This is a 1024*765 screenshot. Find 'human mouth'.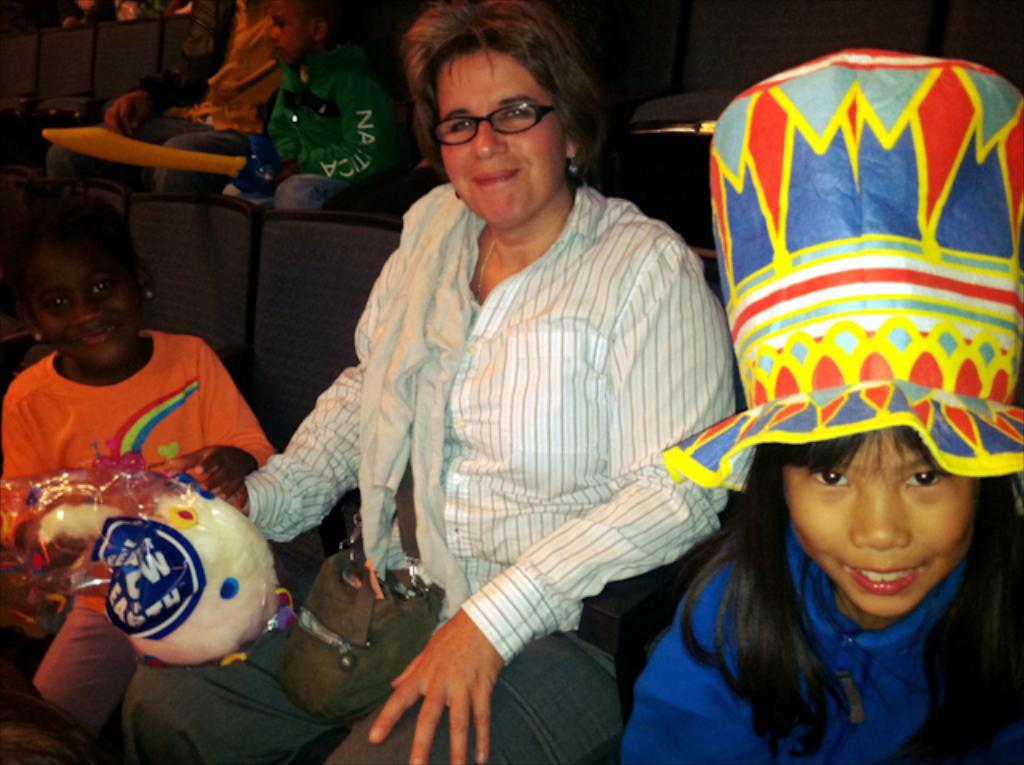
Bounding box: select_region(472, 170, 518, 184).
